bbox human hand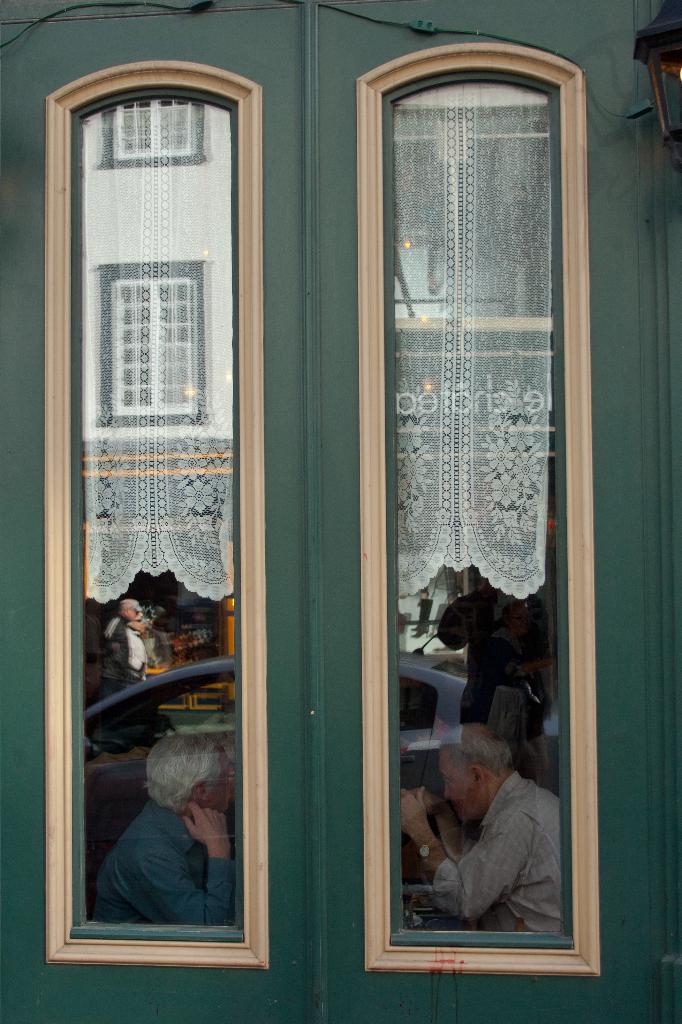
crop(182, 797, 230, 840)
